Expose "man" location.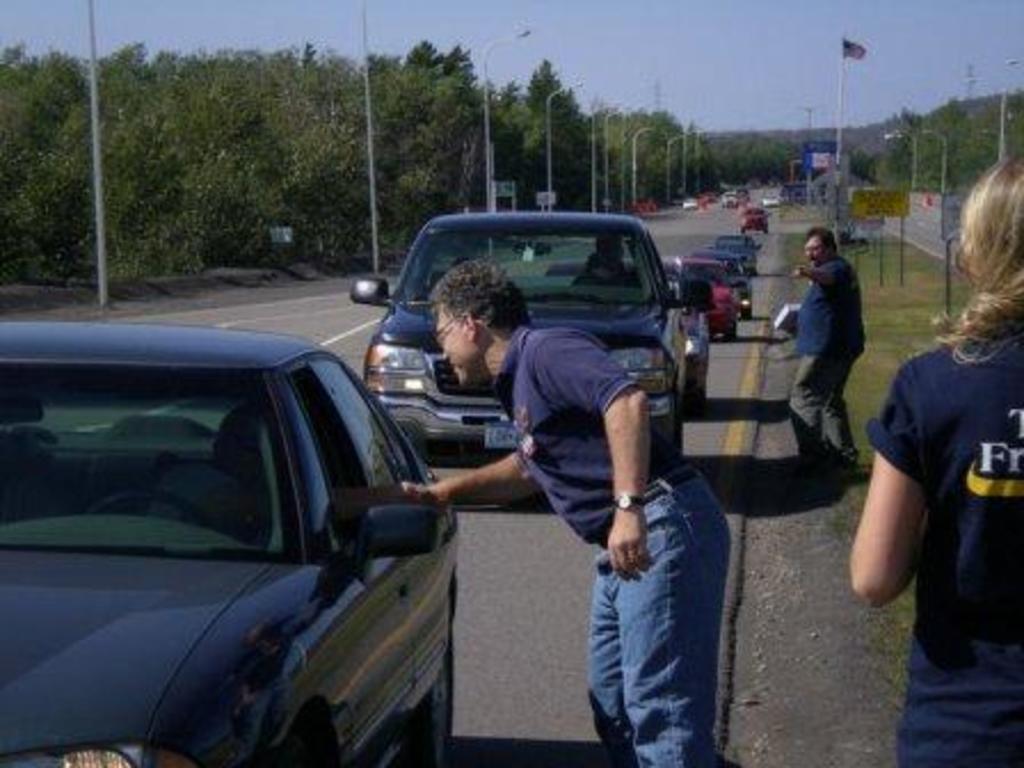
Exposed at <box>782,226,875,487</box>.
